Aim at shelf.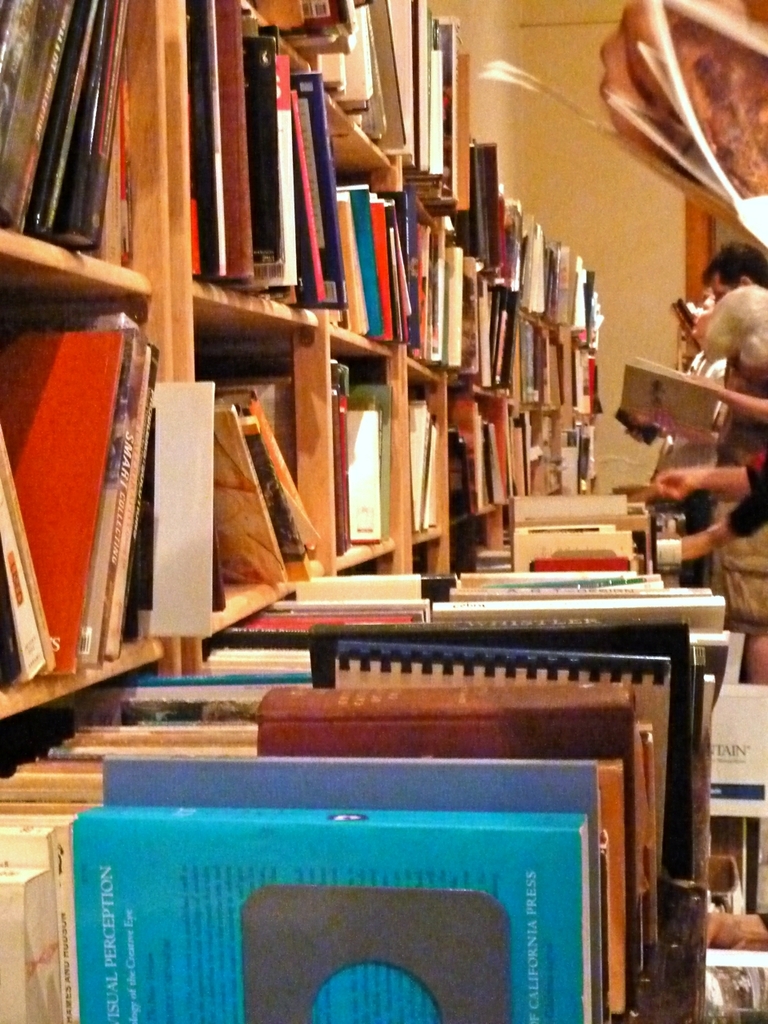
Aimed at box(30, 0, 634, 836).
